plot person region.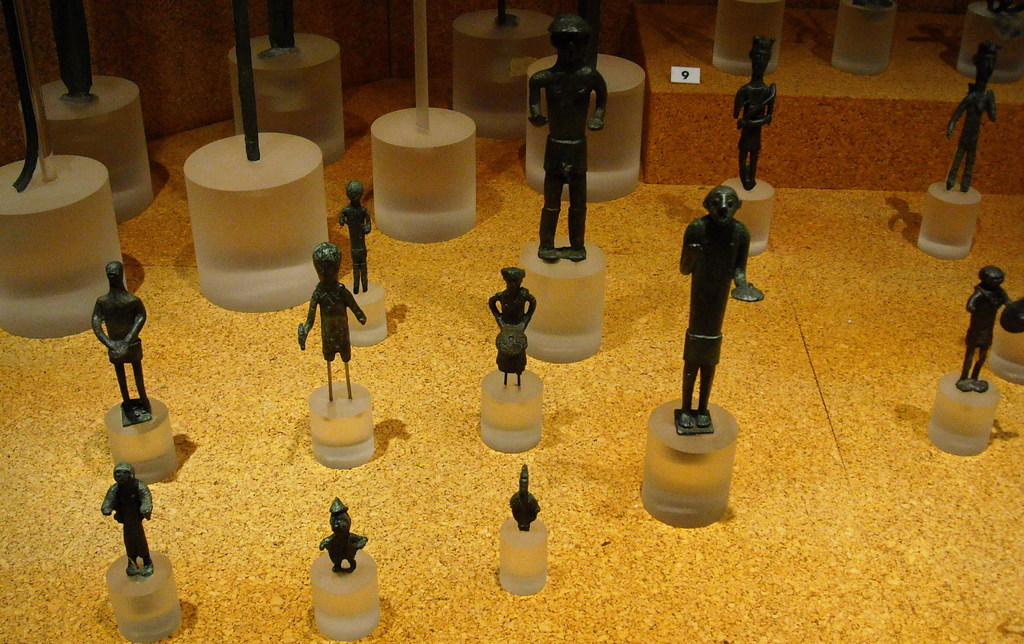
Plotted at left=99, top=463, right=155, bottom=574.
